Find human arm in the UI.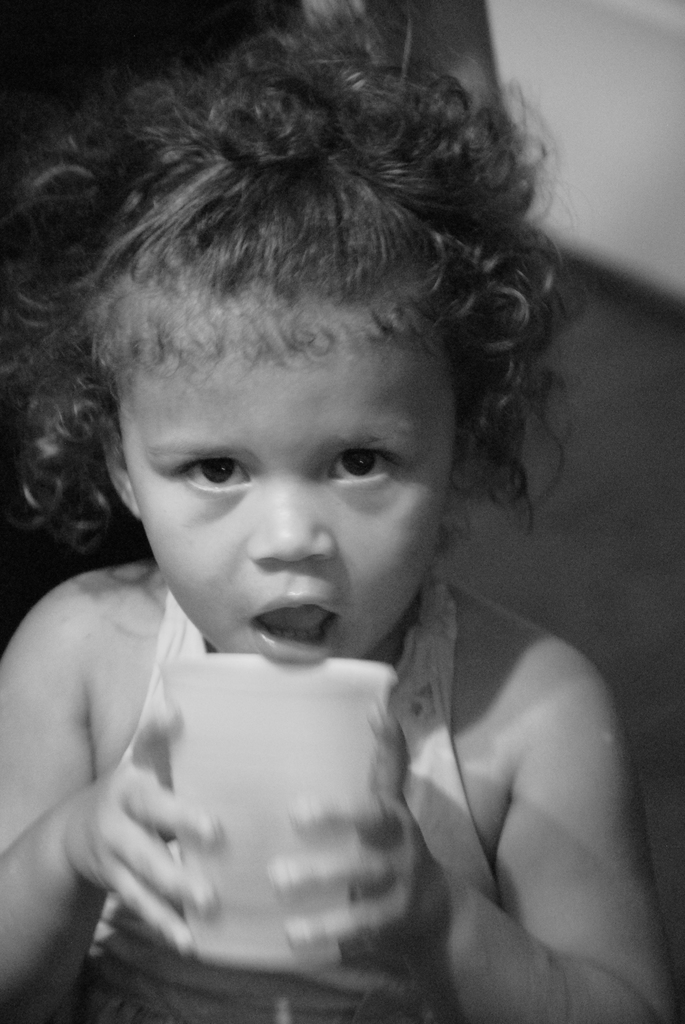
UI element at detection(359, 550, 657, 1023).
